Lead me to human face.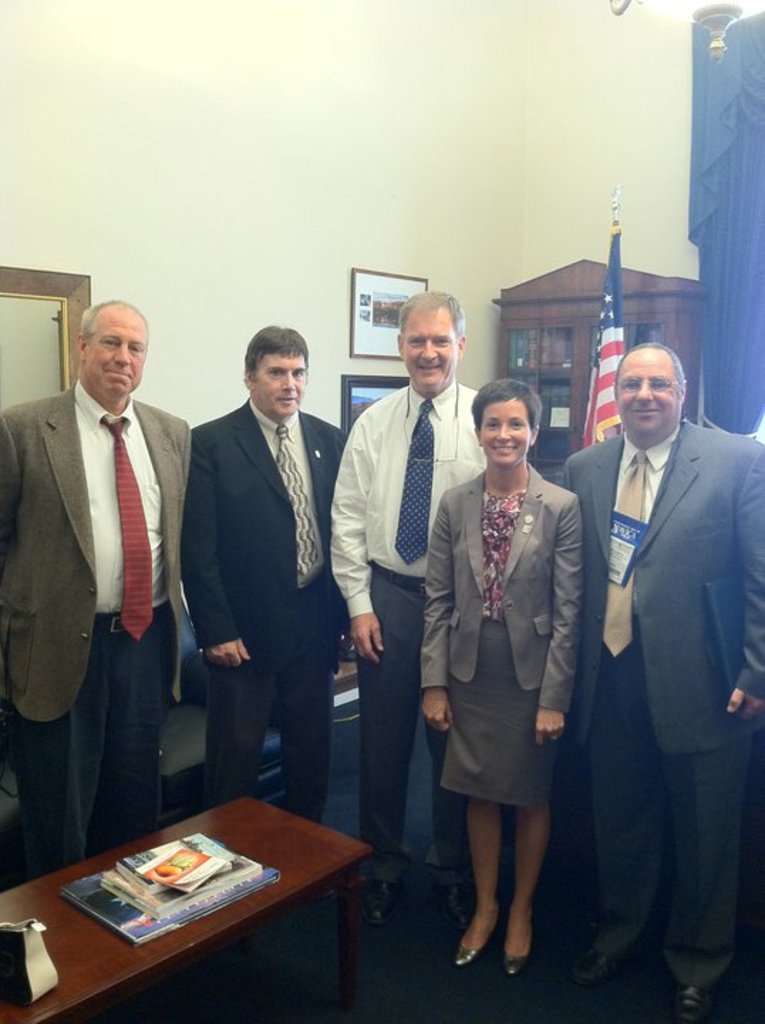
Lead to box(479, 390, 535, 478).
